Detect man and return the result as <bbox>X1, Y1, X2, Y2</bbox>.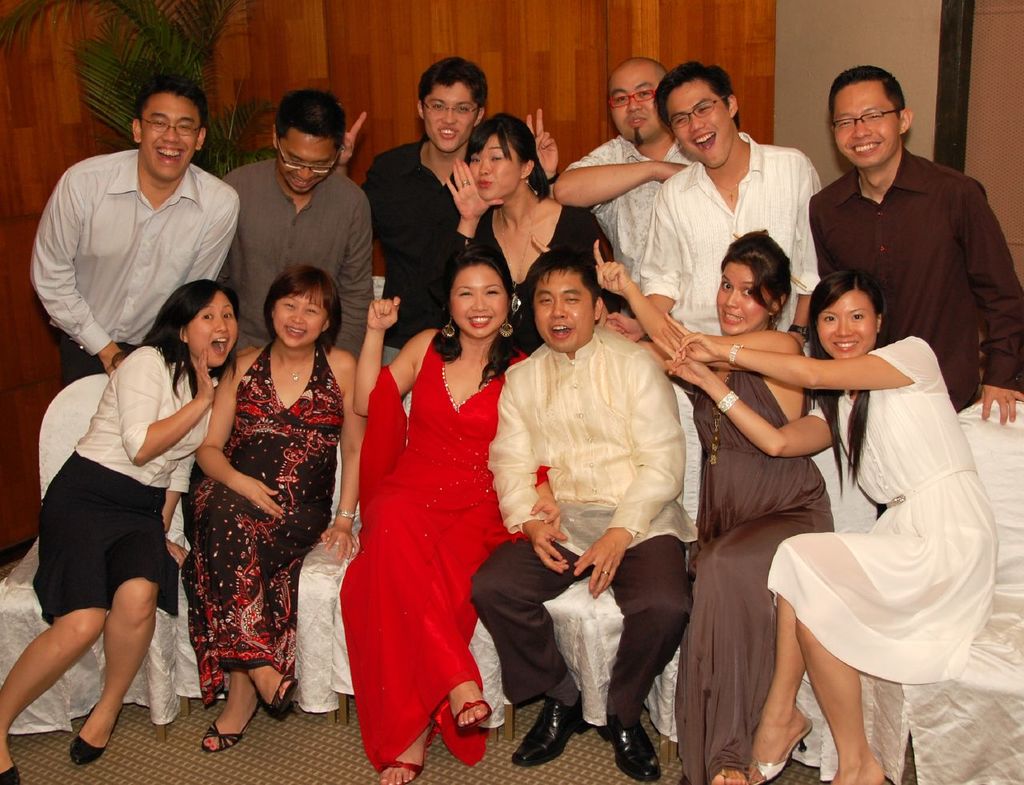
<bbox>608, 58, 819, 353</bbox>.
